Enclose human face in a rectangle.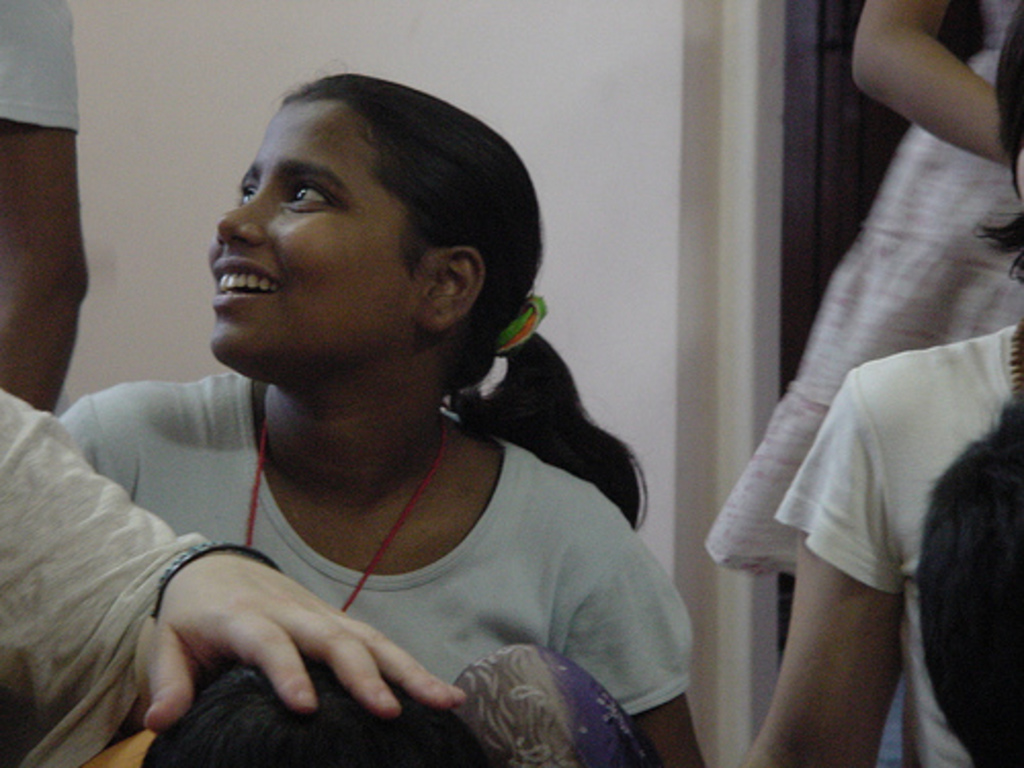
box=[205, 94, 416, 377].
